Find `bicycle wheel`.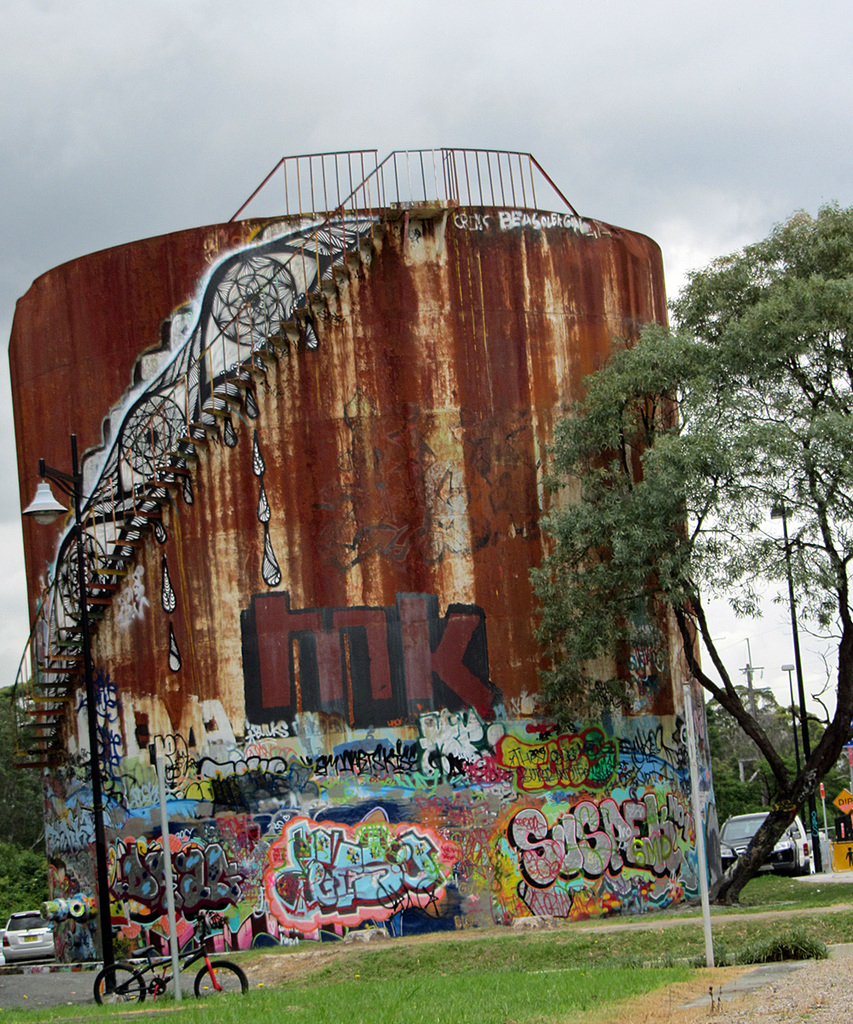
rect(188, 957, 249, 1008).
